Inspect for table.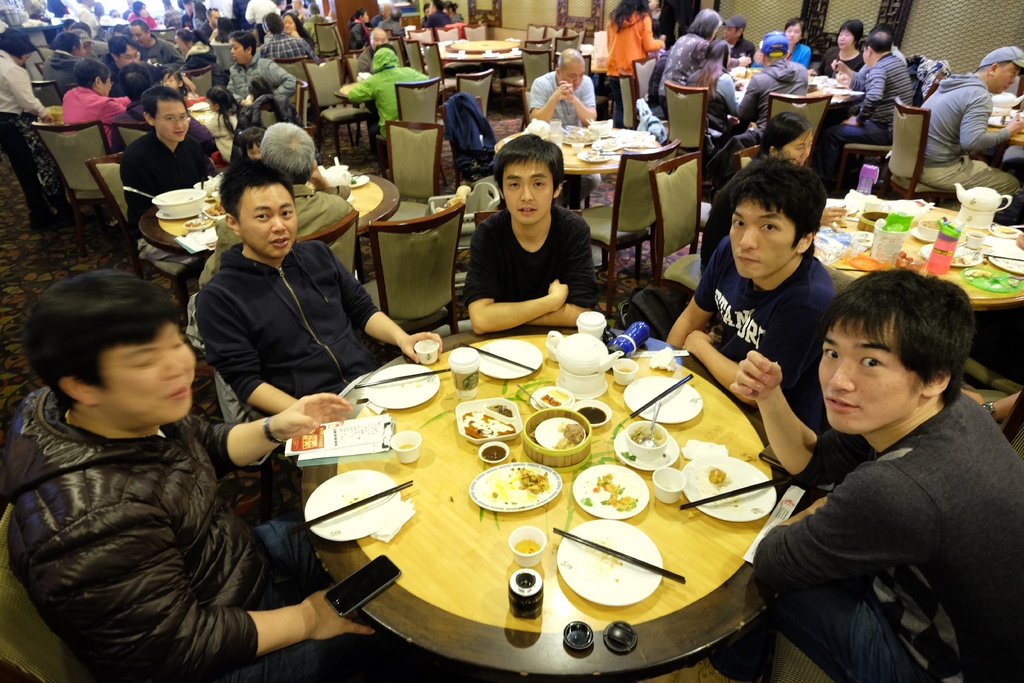
Inspection: crop(136, 171, 399, 284).
